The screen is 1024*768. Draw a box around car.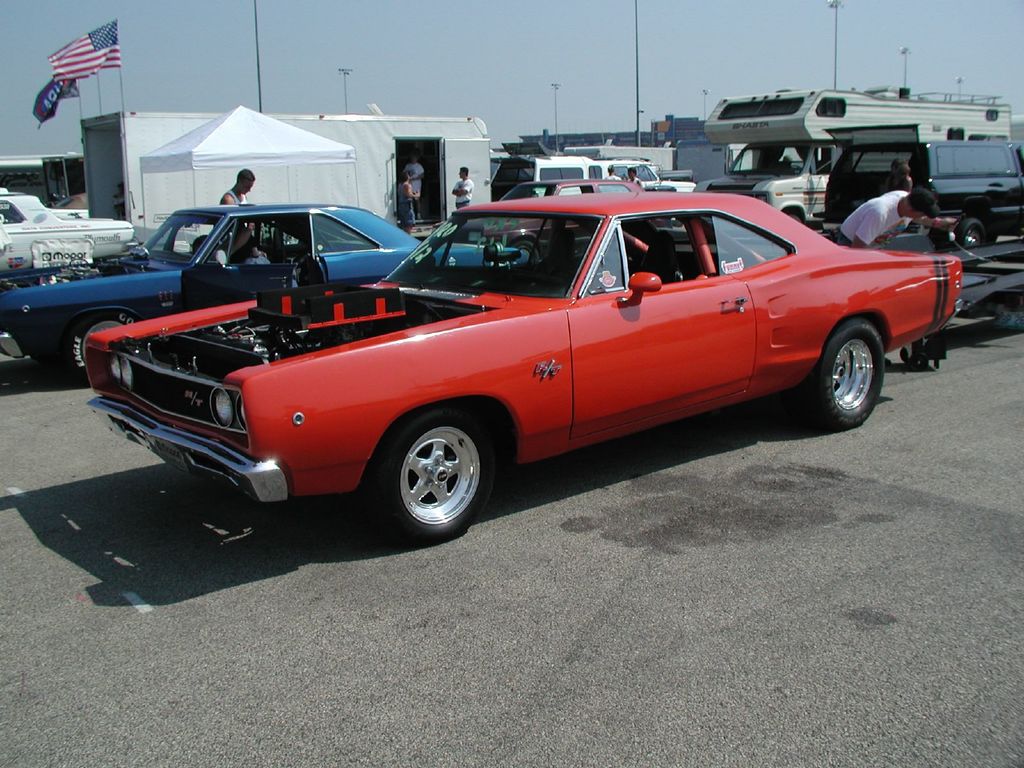
[47, 187, 972, 557].
